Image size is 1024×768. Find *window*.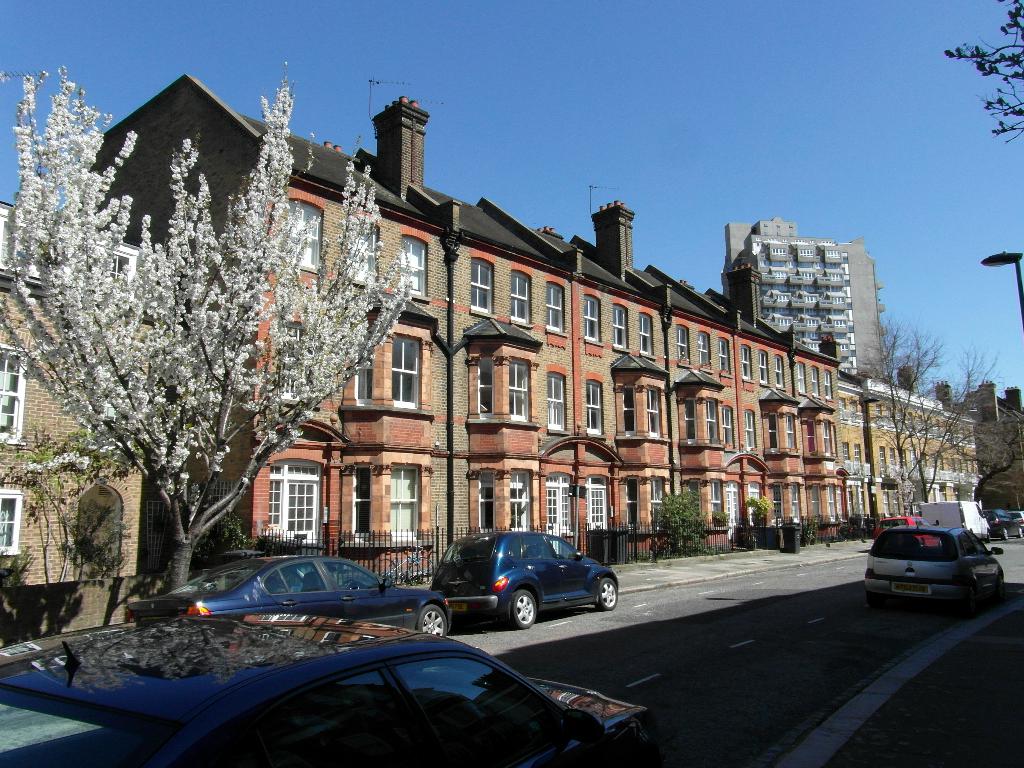
detection(586, 471, 608, 526).
